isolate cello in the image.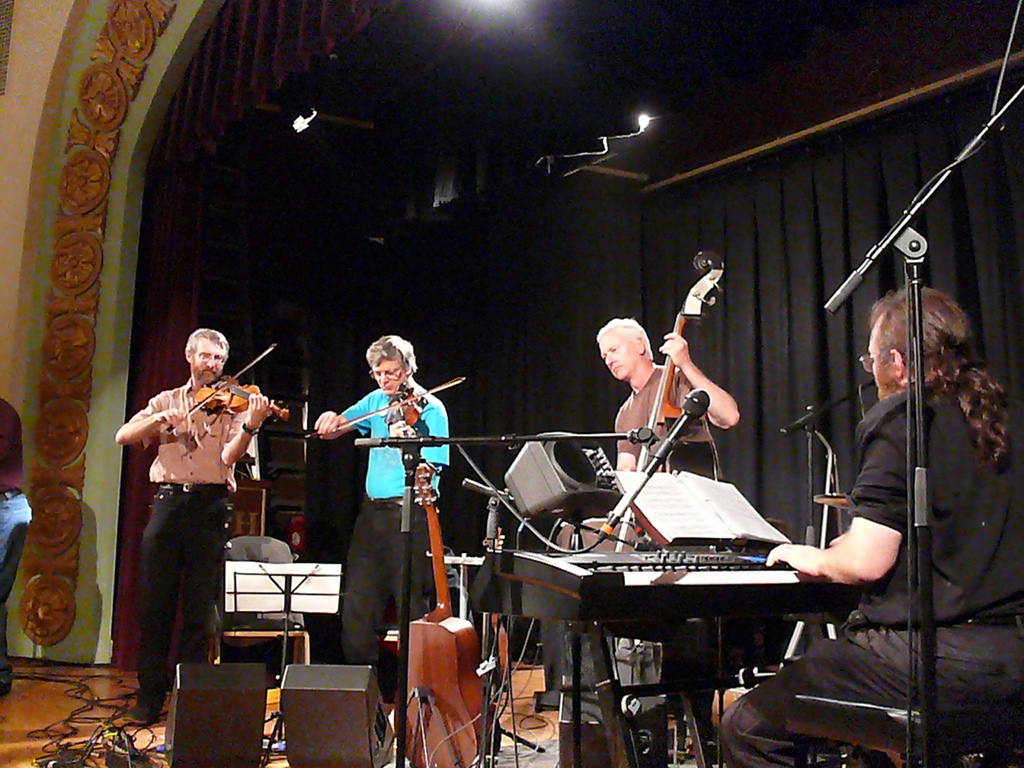
Isolated region: x1=305, y1=376, x2=467, y2=440.
